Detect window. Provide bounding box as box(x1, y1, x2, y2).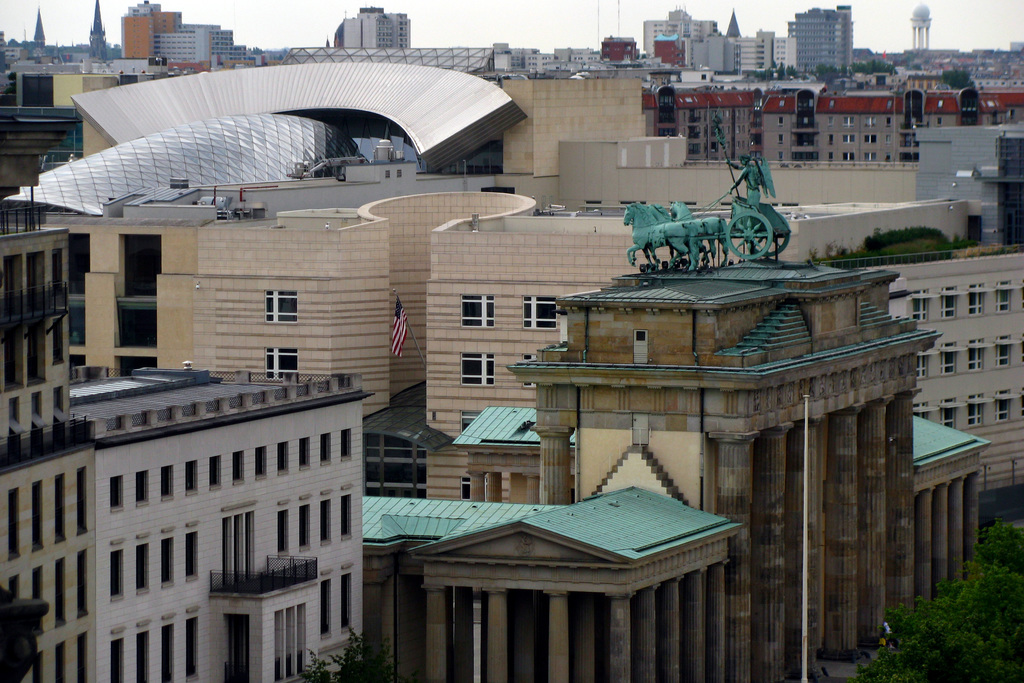
box(136, 629, 147, 681).
